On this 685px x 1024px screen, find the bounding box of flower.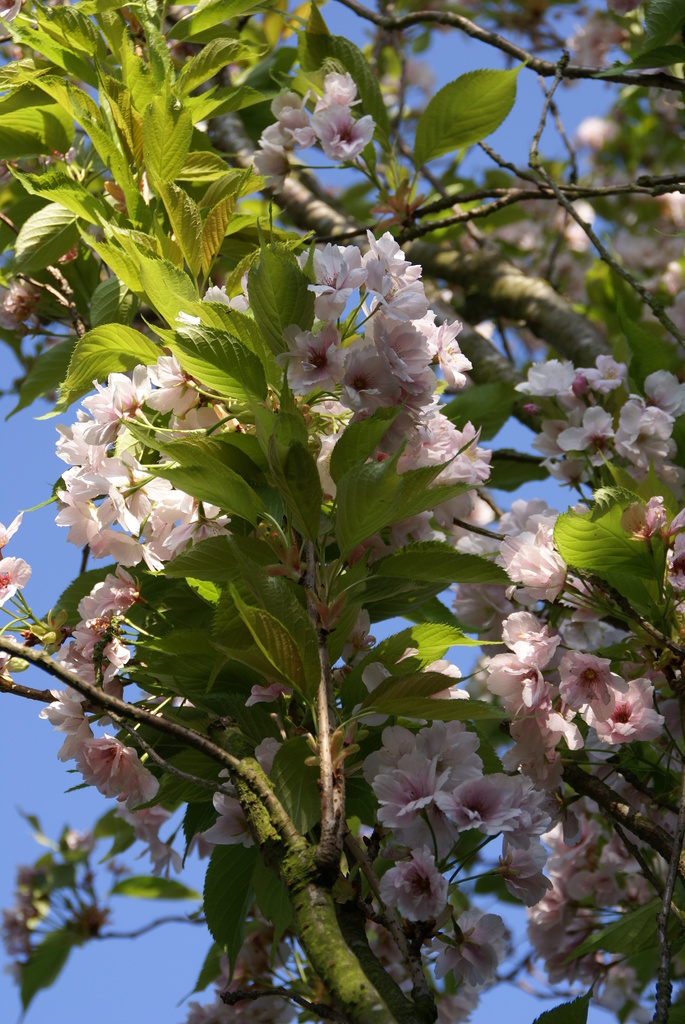
Bounding box: {"x1": 0, "y1": 223, "x2": 517, "y2": 1023}.
